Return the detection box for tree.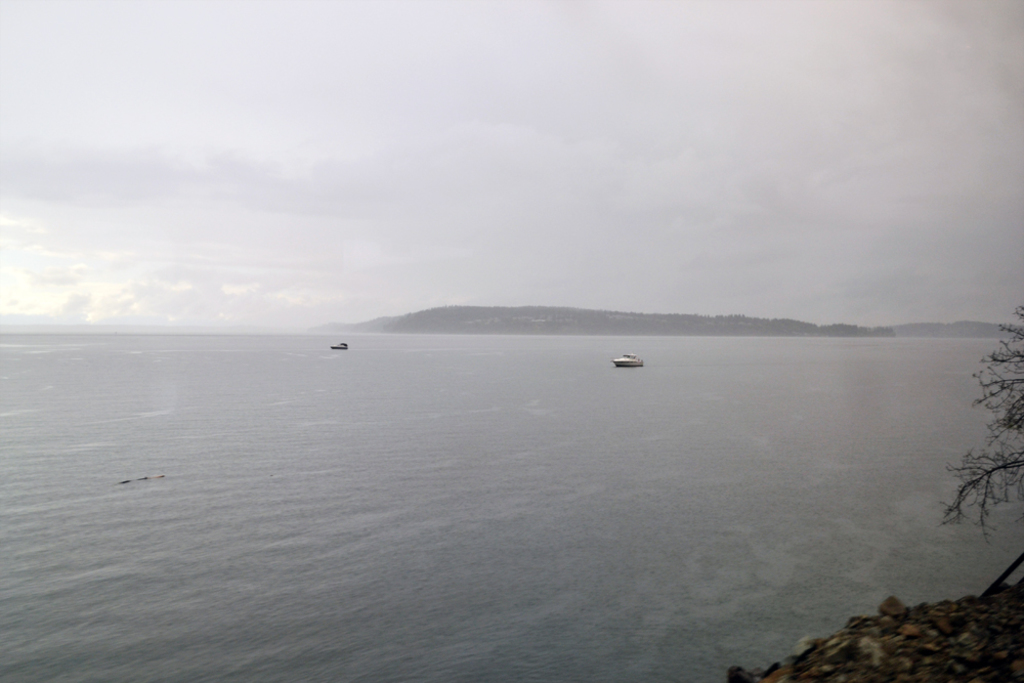
(941, 300, 1023, 547).
